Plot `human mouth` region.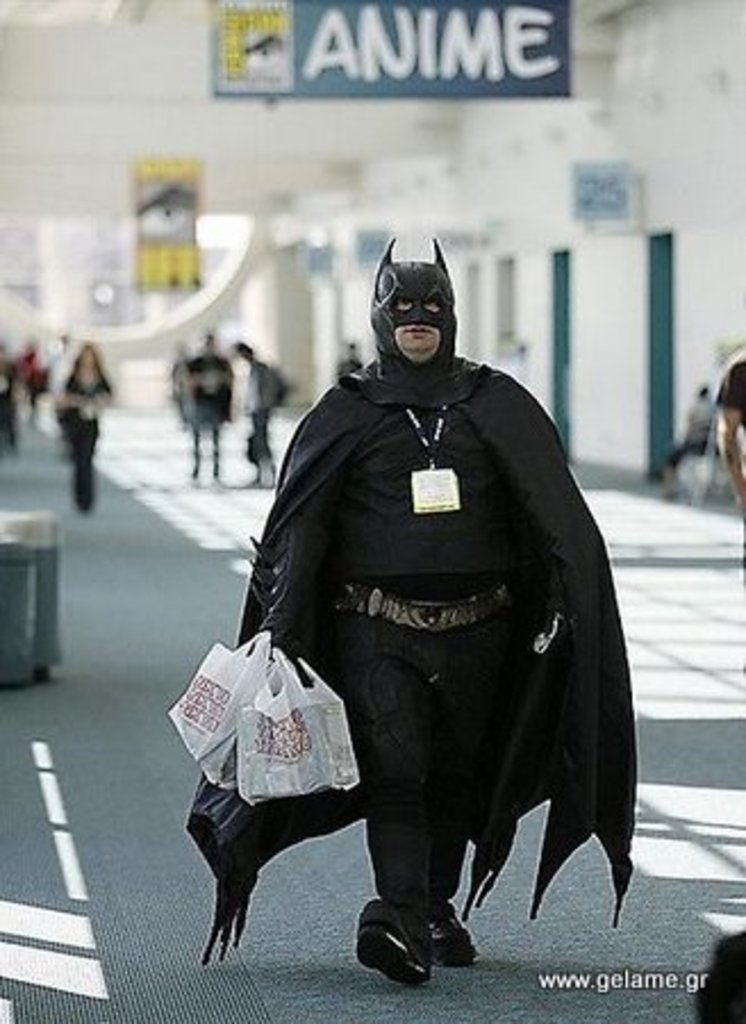
Plotted at [x1=403, y1=328, x2=434, y2=341].
